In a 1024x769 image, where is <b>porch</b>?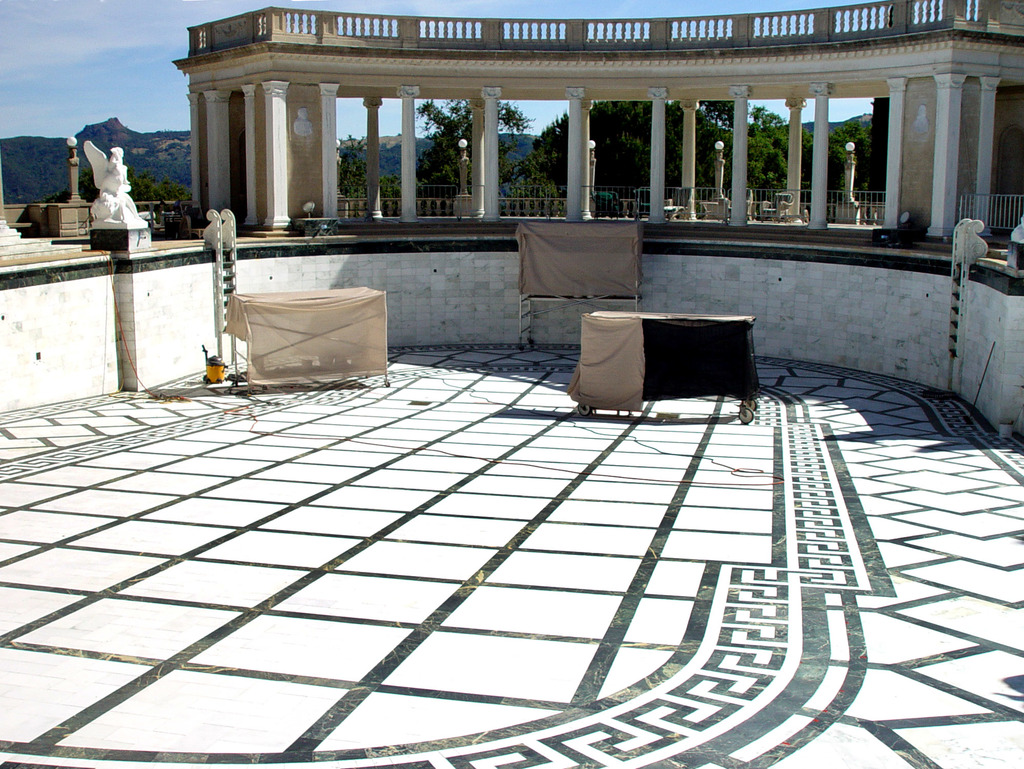
65:4:1010:702.
